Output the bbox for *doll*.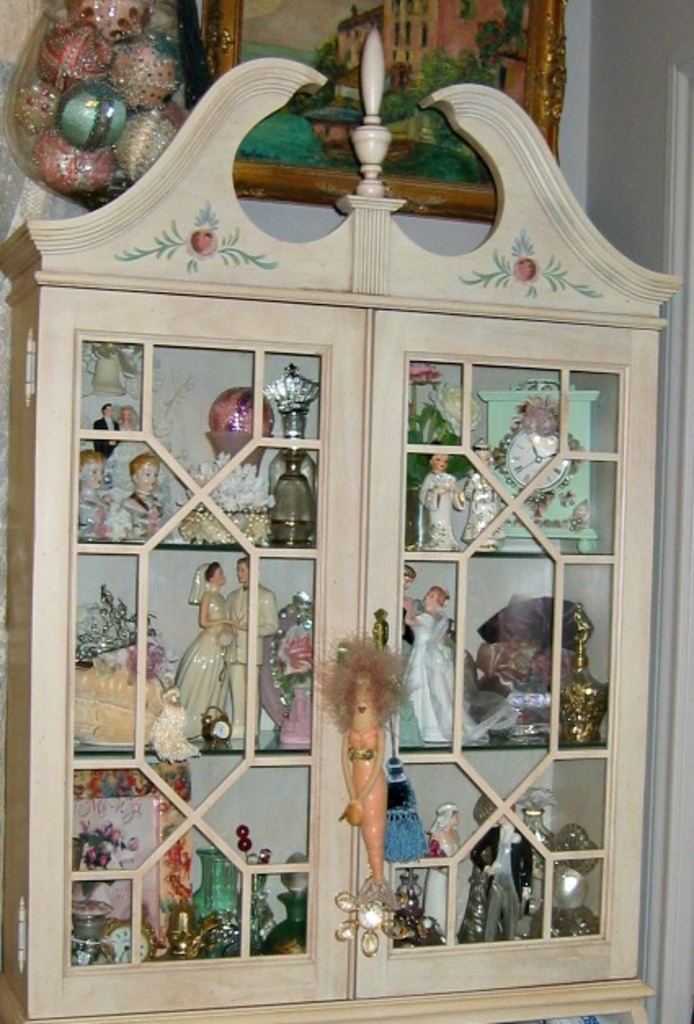
bbox=(415, 815, 457, 939).
